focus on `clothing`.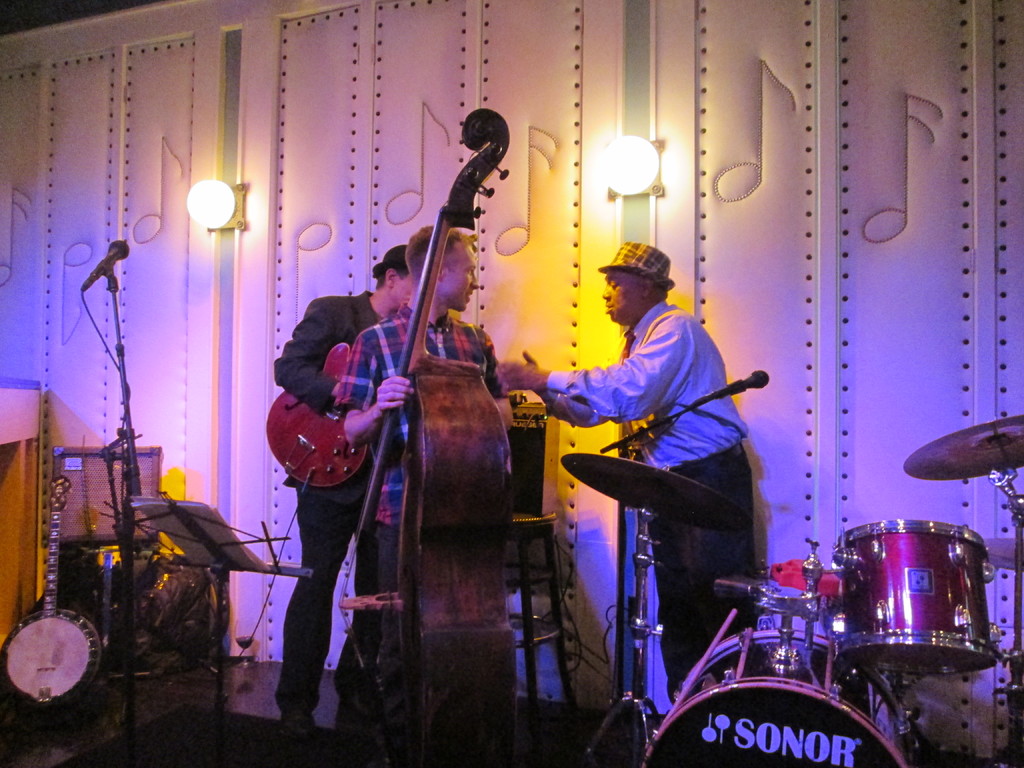
Focused at left=547, top=292, right=765, bottom=709.
